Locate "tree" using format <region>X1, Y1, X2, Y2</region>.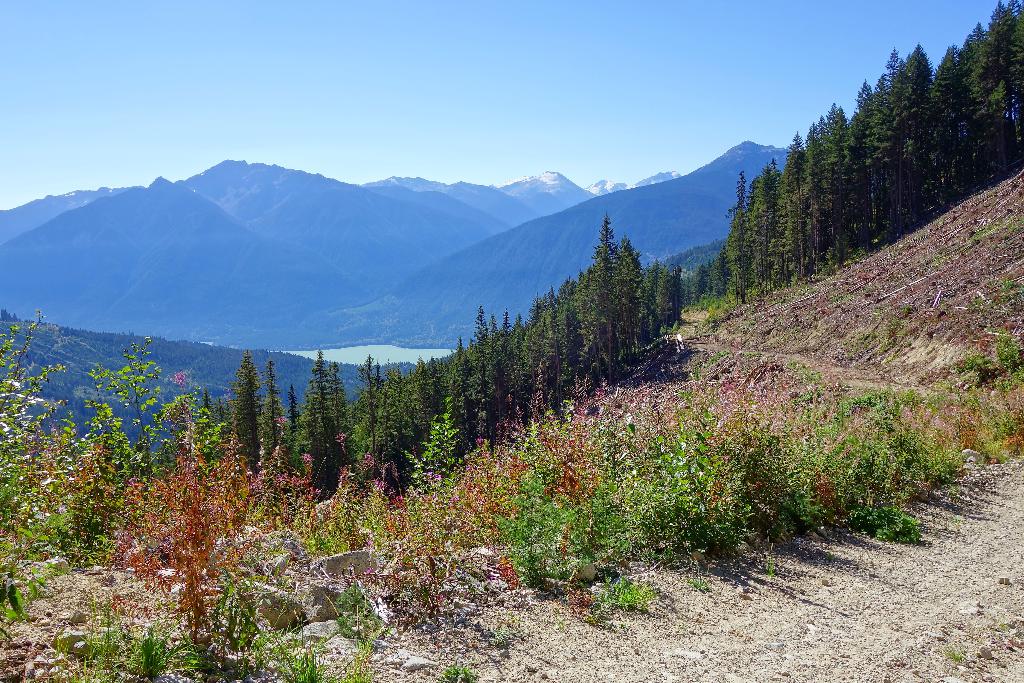
<region>200, 390, 210, 413</region>.
